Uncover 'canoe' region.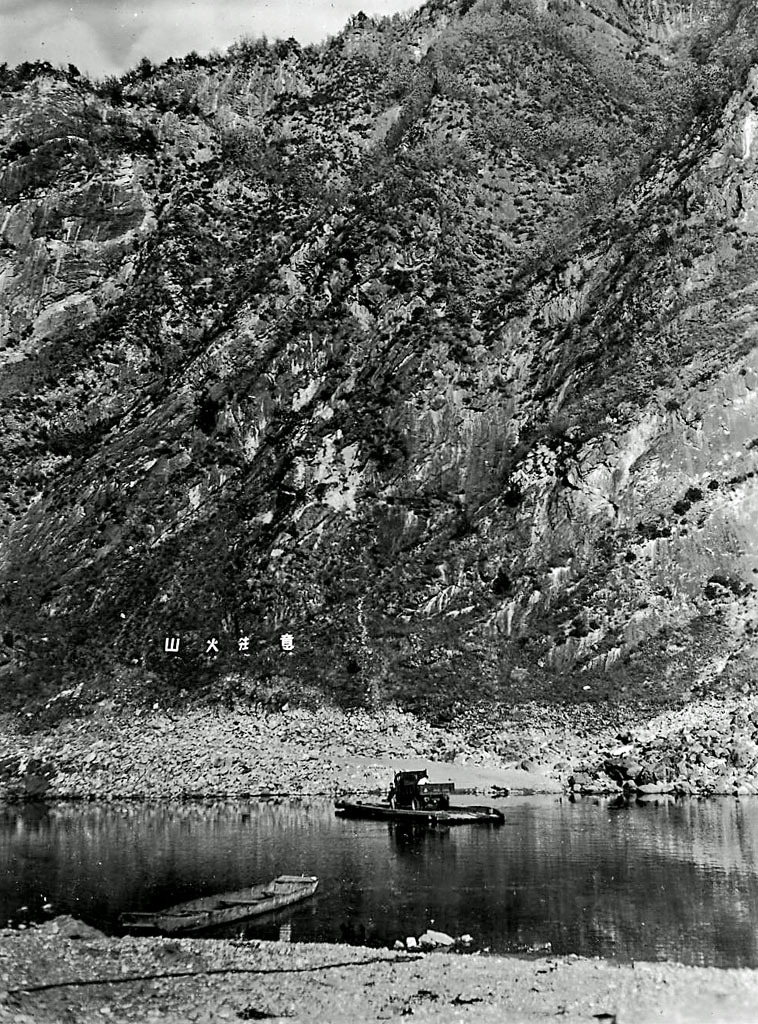
Uncovered: locate(339, 790, 504, 826).
